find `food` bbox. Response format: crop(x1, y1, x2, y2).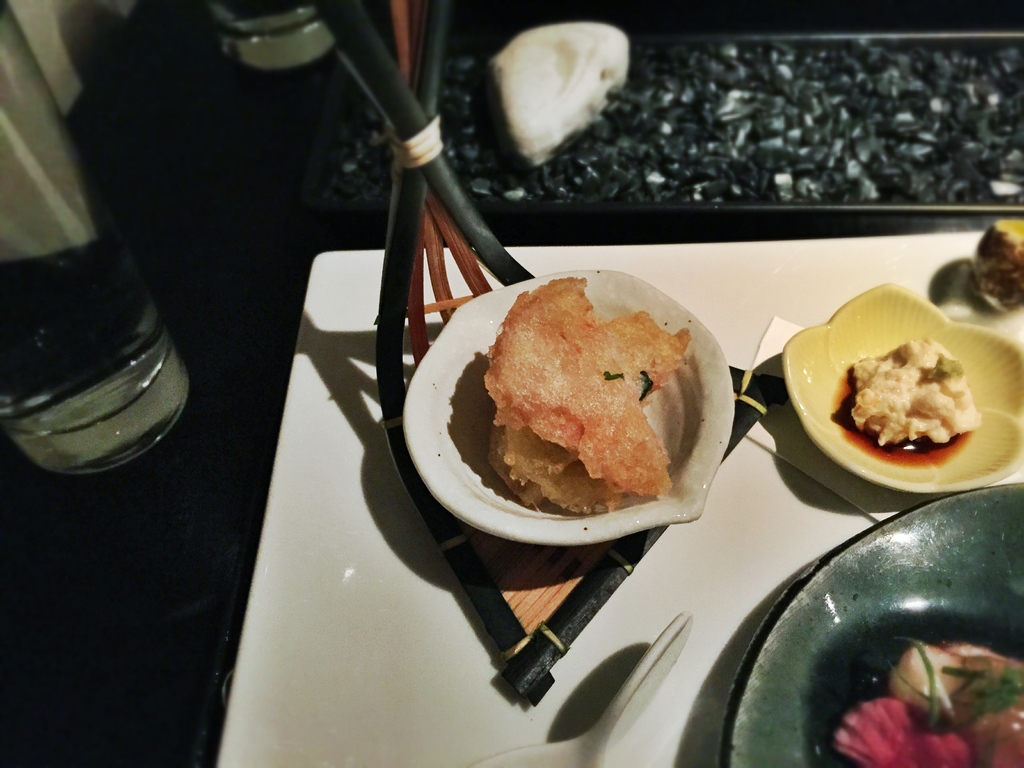
crop(847, 335, 980, 467).
